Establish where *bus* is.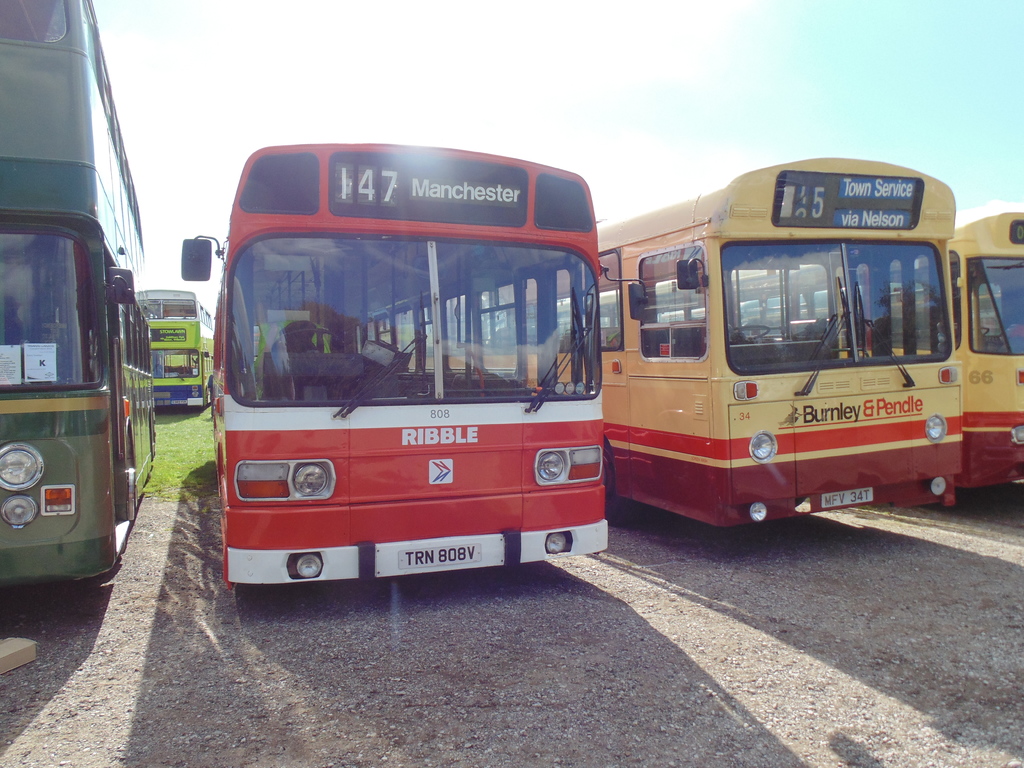
Established at {"left": 0, "top": 0, "right": 159, "bottom": 589}.
